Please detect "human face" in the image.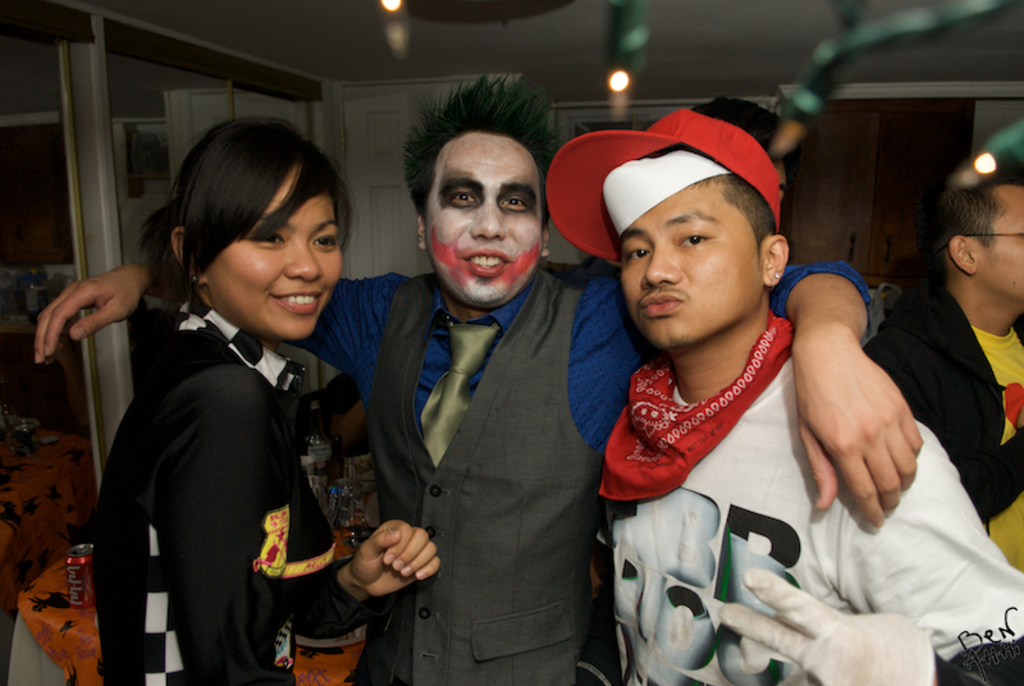
box(424, 133, 543, 305).
